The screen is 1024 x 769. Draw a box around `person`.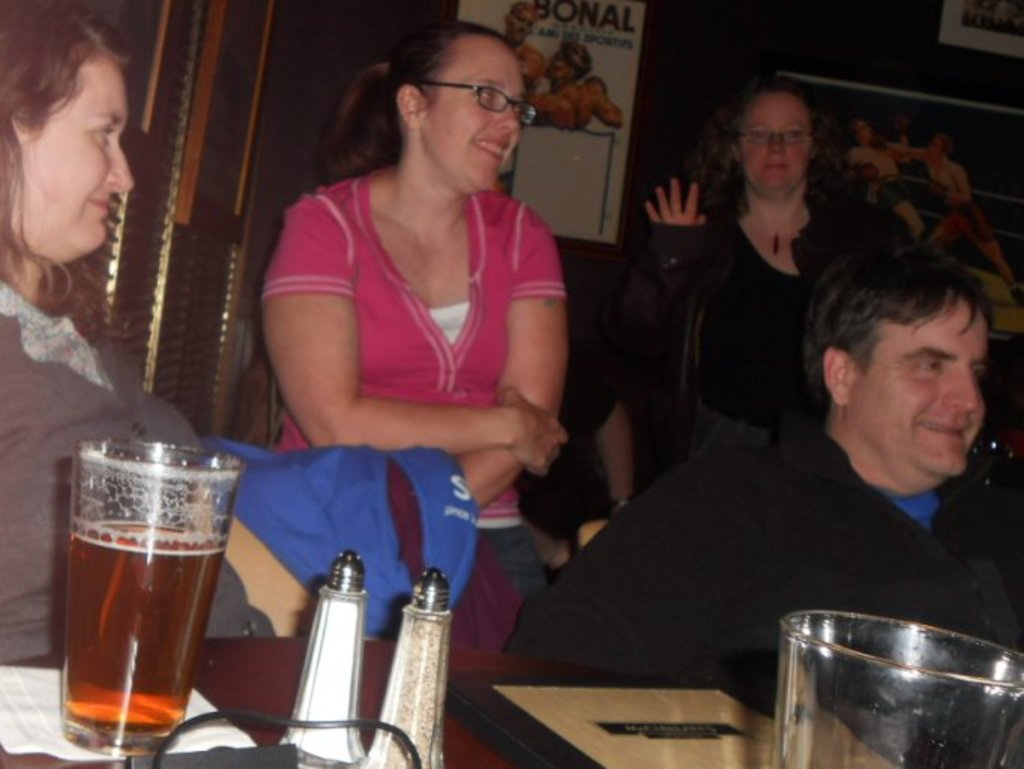
locate(0, 8, 279, 679).
